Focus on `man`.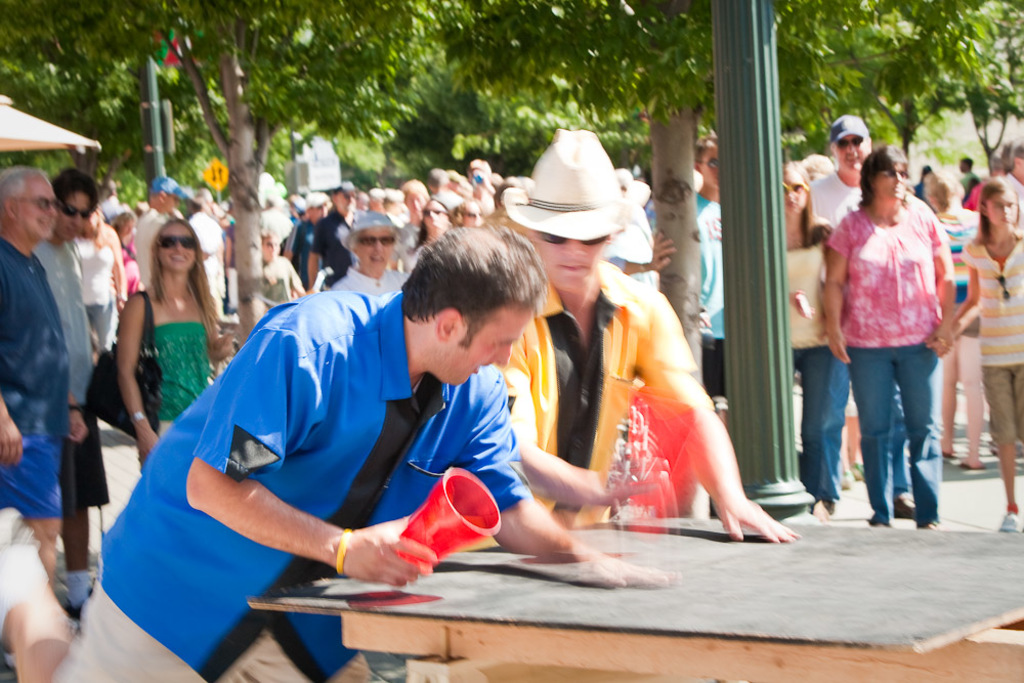
Focused at region(806, 115, 865, 488).
